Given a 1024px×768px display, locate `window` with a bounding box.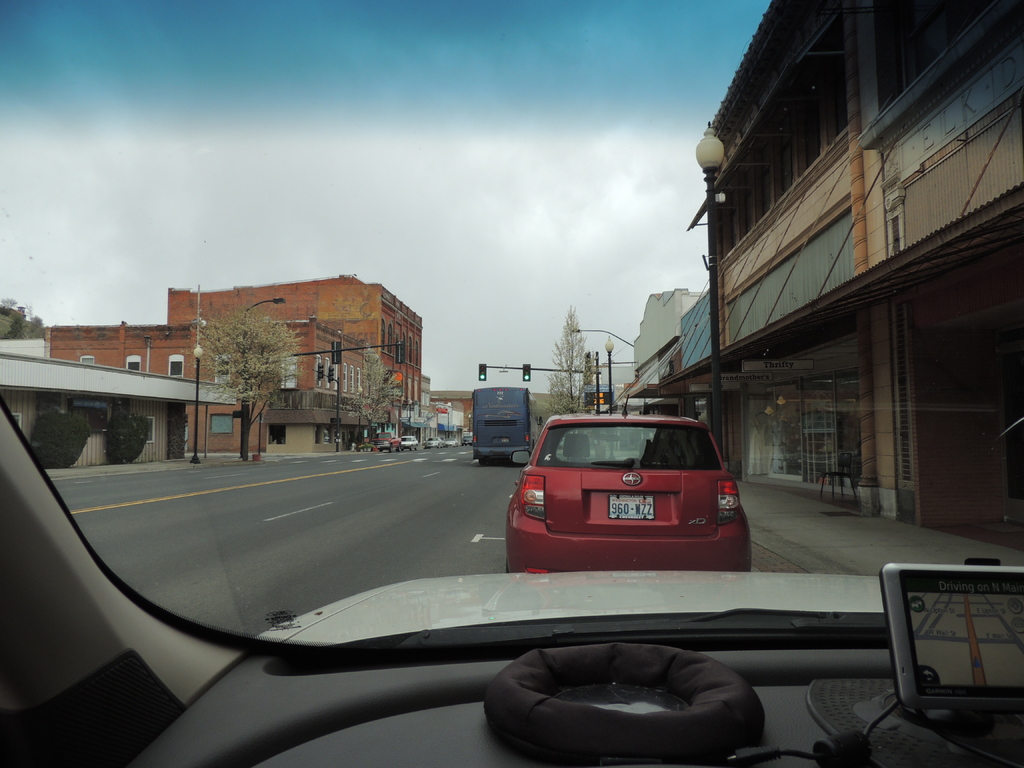
Located: region(206, 417, 231, 433).
